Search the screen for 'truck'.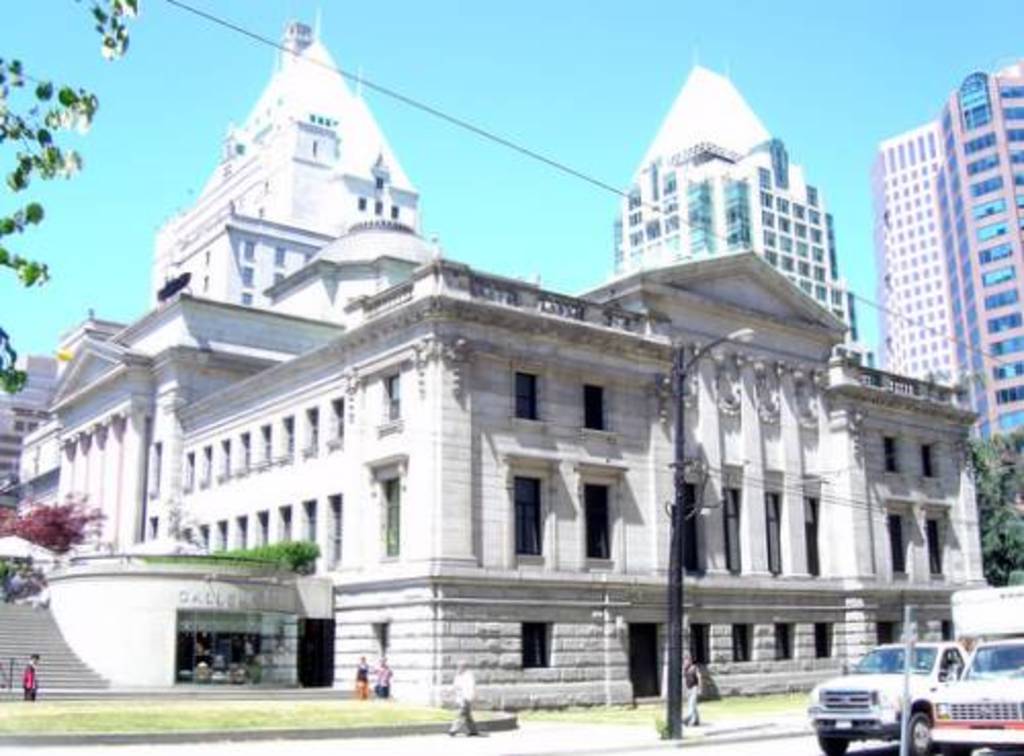
Found at (x1=930, y1=582, x2=1022, y2=754).
